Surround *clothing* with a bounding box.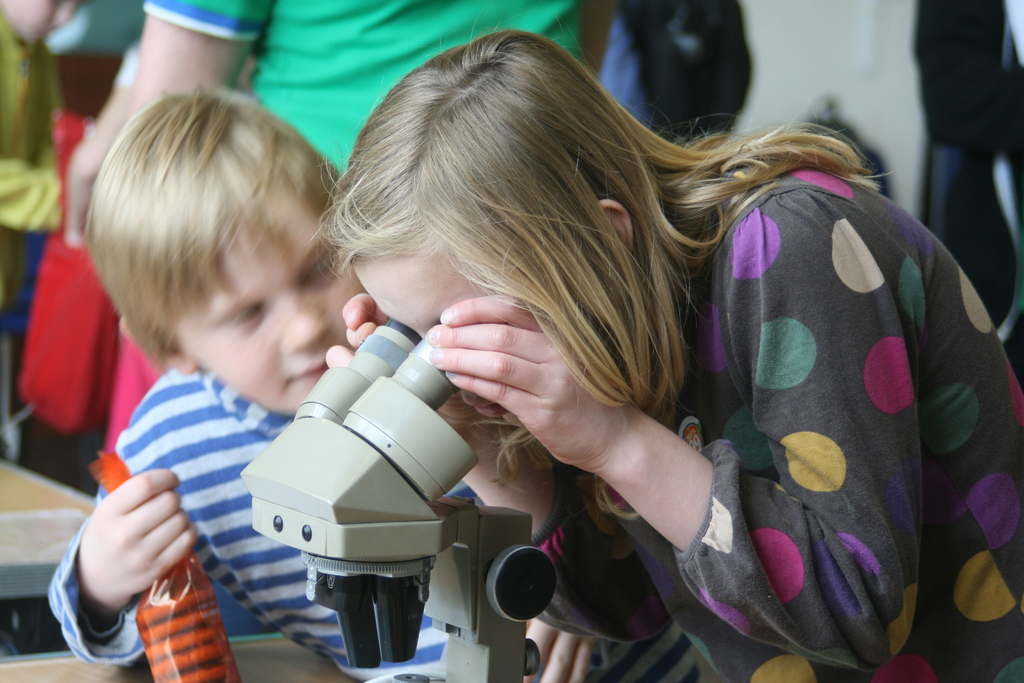
(x1=605, y1=0, x2=1023, y2=350).
